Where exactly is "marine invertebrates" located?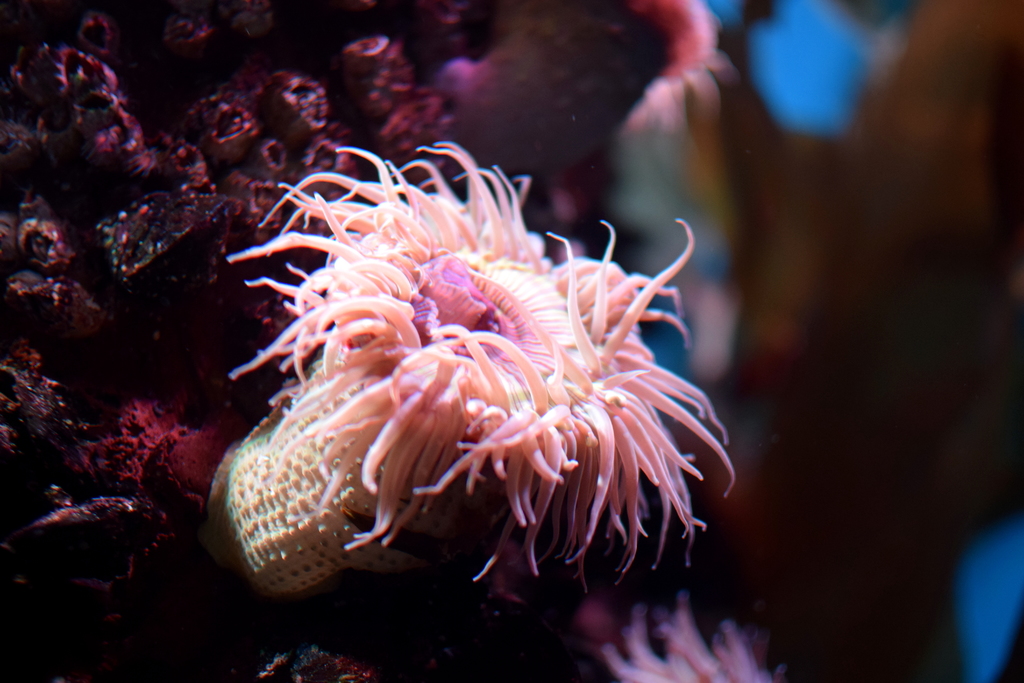
Its bounding box is rect(10, 327, 107, 475).
